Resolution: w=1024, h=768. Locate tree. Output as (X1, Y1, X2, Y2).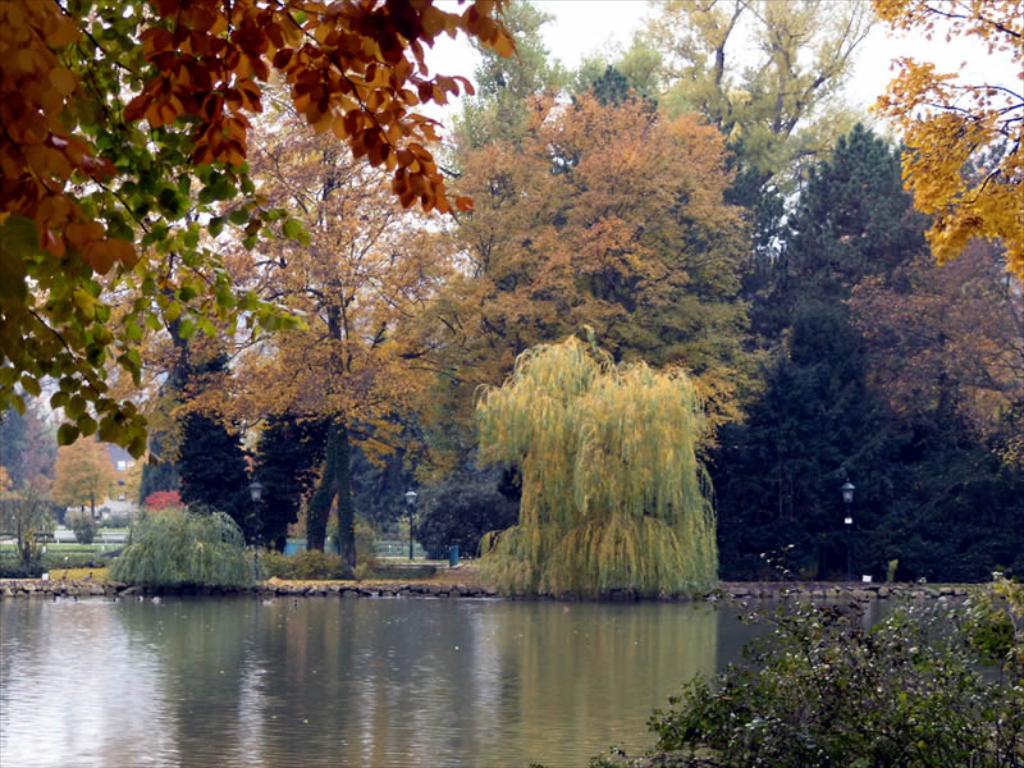
(0, 412, 55, 581).
